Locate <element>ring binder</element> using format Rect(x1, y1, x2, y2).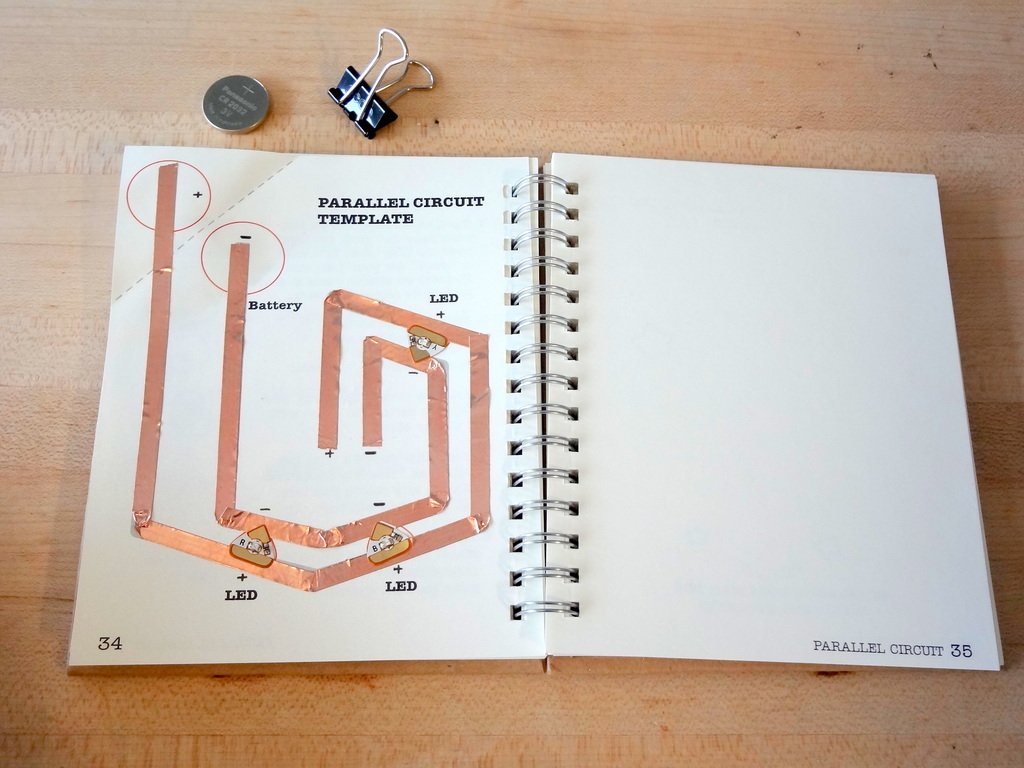
Rect(68, 140, 1005, 668).
